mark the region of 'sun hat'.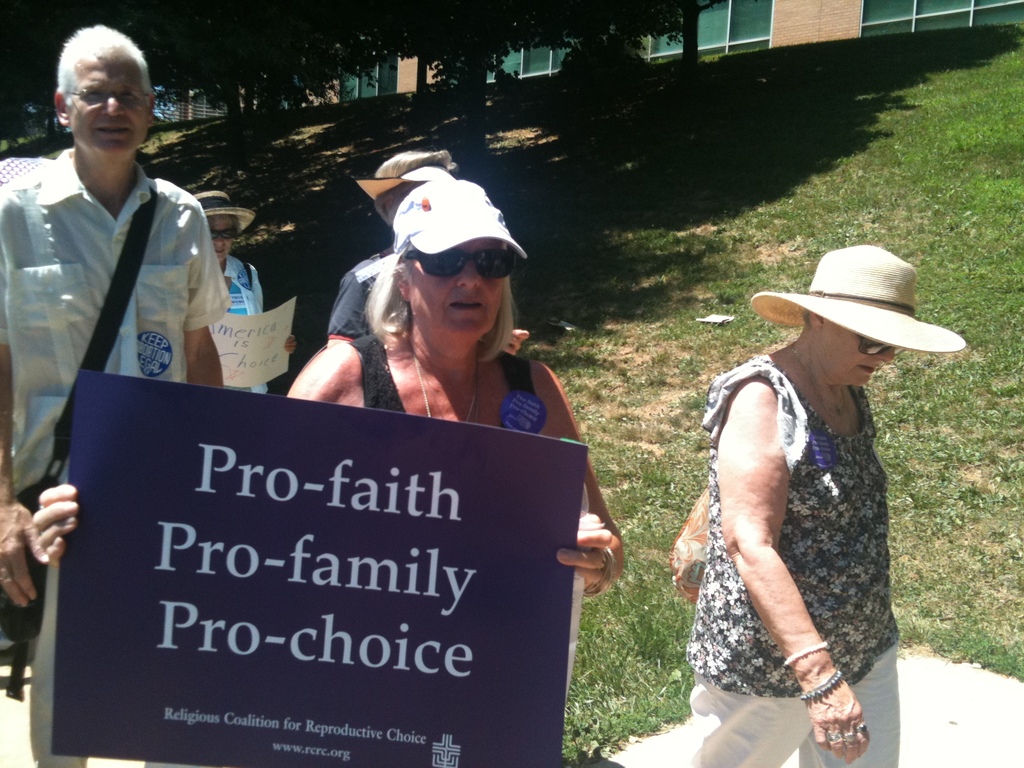
Region: (left=352, top=167, right=452, bottom=200).
